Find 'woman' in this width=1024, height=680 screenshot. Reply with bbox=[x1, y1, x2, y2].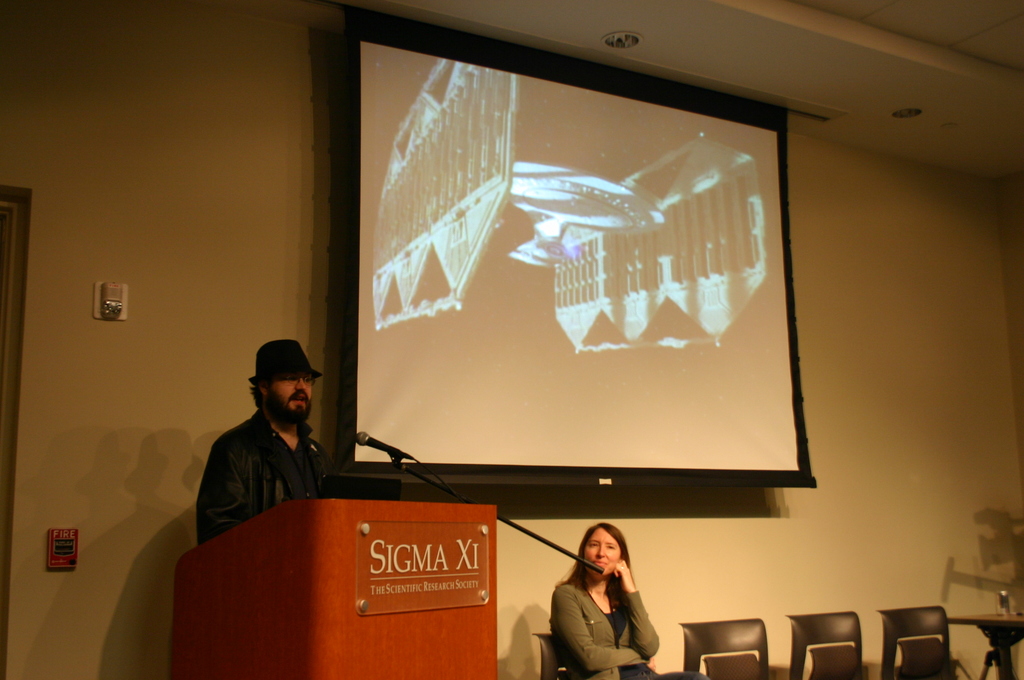
bbox=[545, 522, 708, 679].
